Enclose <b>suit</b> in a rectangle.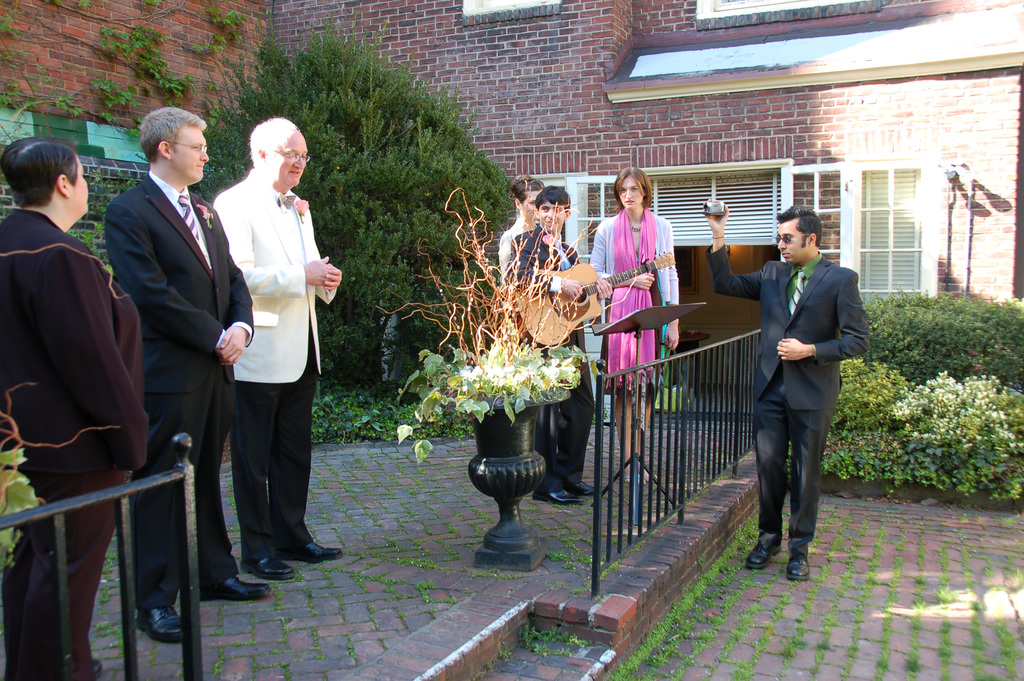
x1=748, y1=229, x2=863, y2=583.
